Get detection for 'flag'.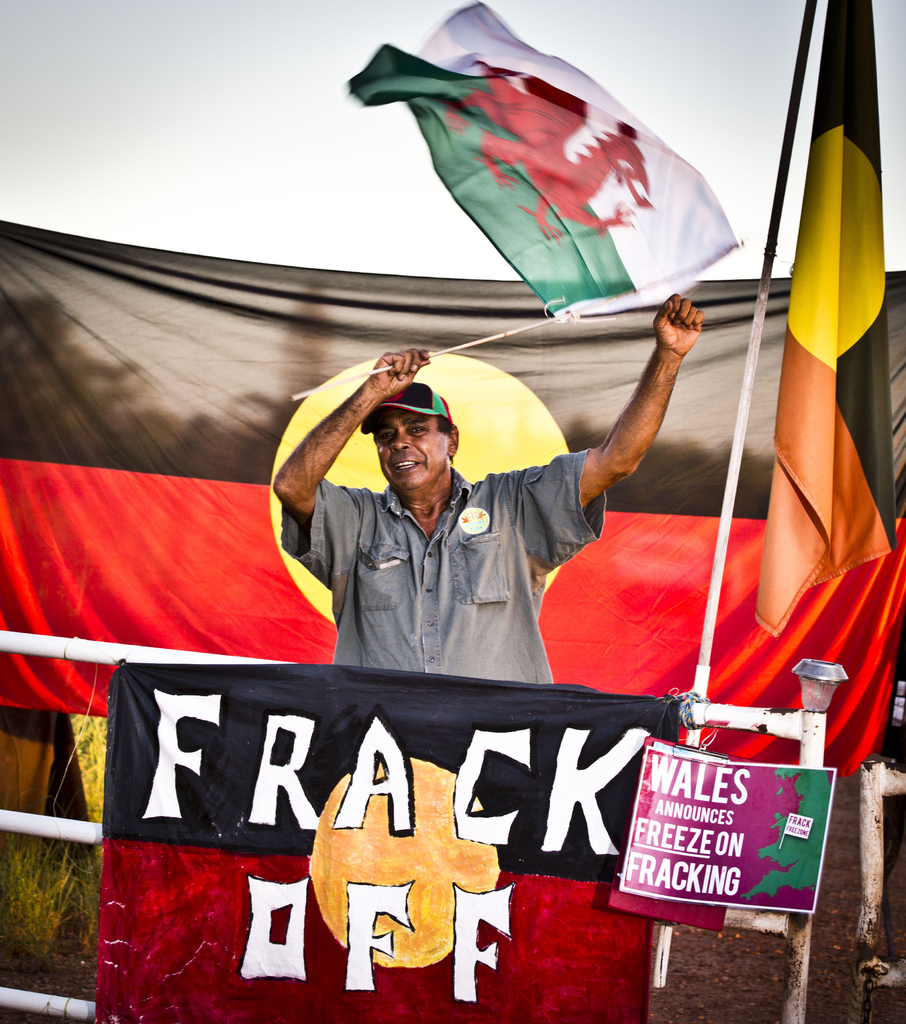
Detection: bbox(0, 214, 905, 792).
